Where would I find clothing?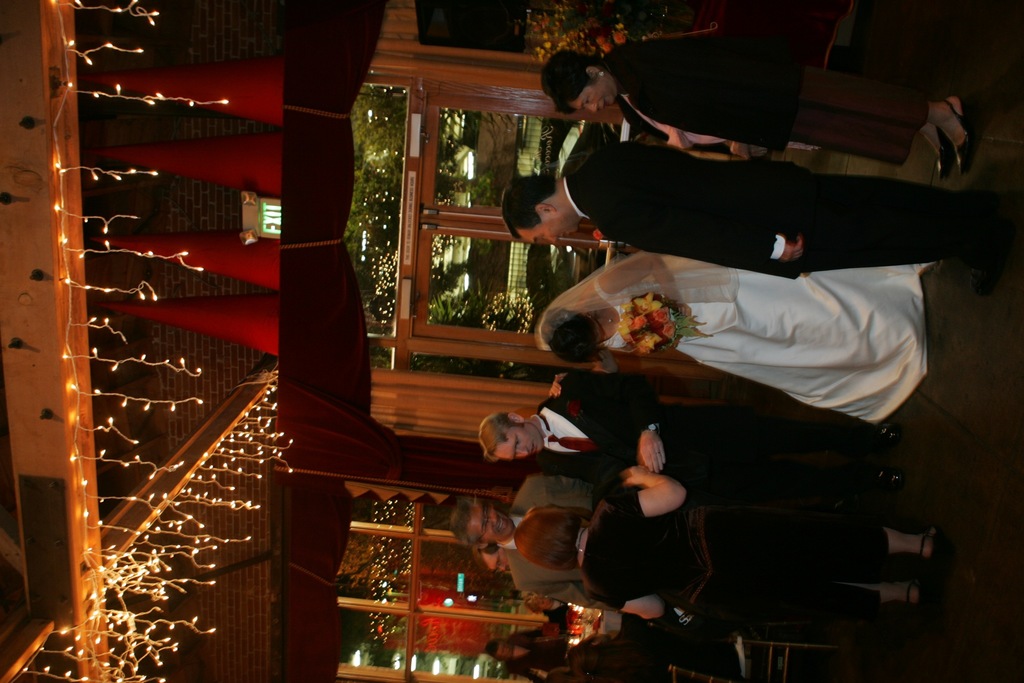
At locate(596, 27, 936, 167).
